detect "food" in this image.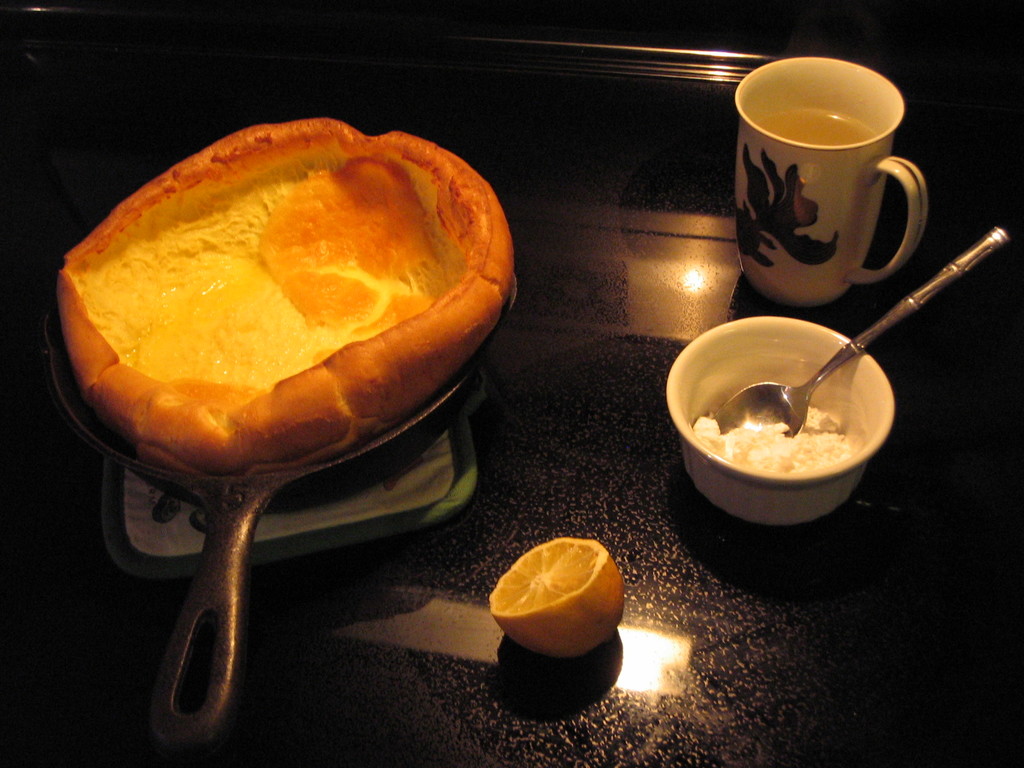
Detection: pyautogui.locateOnScreen(692, 410, 867, 479).
